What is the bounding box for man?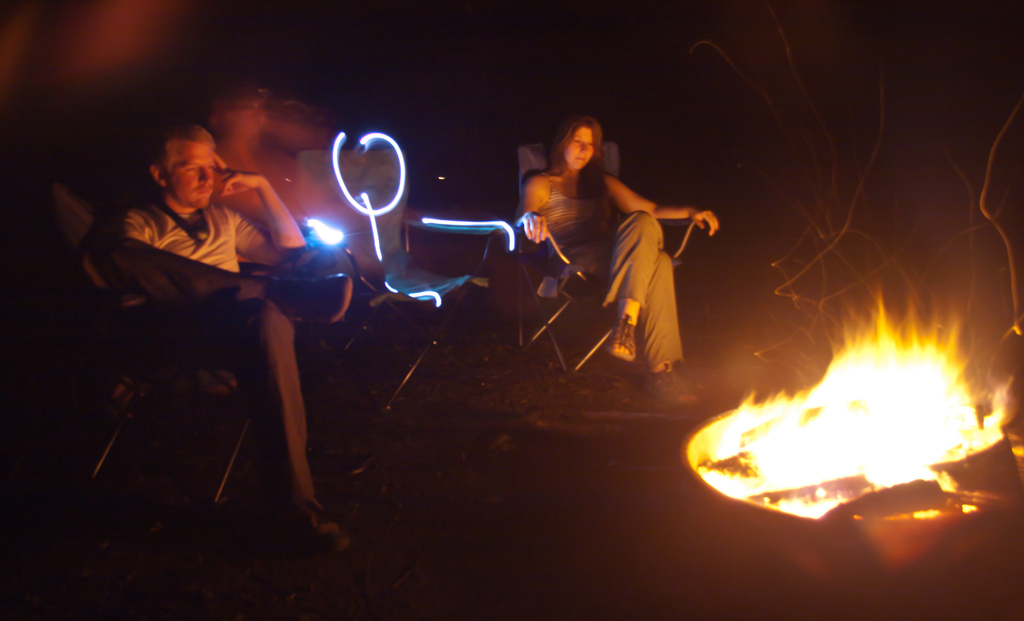
{"left": 74, "top": 113, "right": 343, "bottom": 443}.
